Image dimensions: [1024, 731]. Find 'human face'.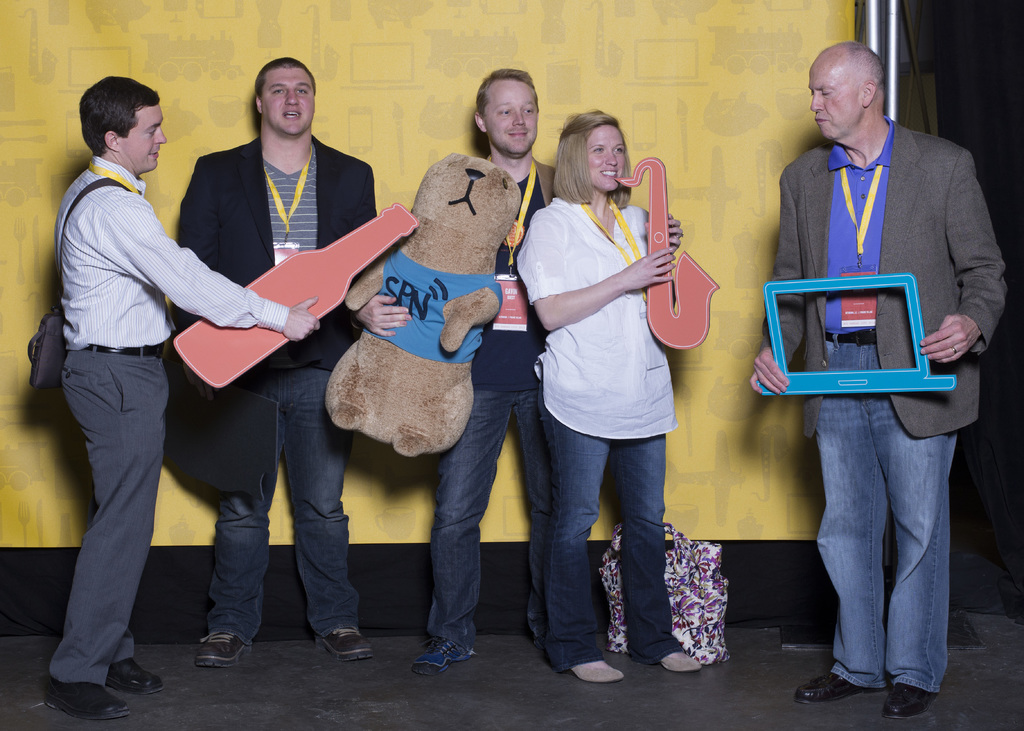
589,124,624,192.
